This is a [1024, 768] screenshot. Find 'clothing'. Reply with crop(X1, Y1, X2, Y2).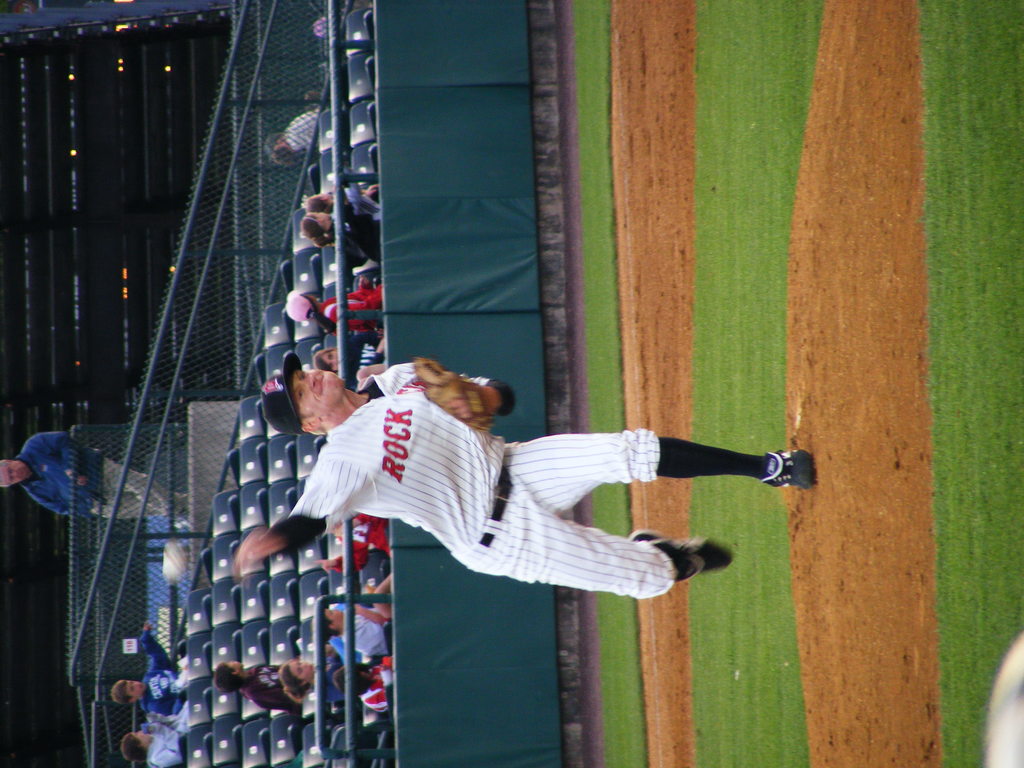
crop(328, 289, 389, 332).
